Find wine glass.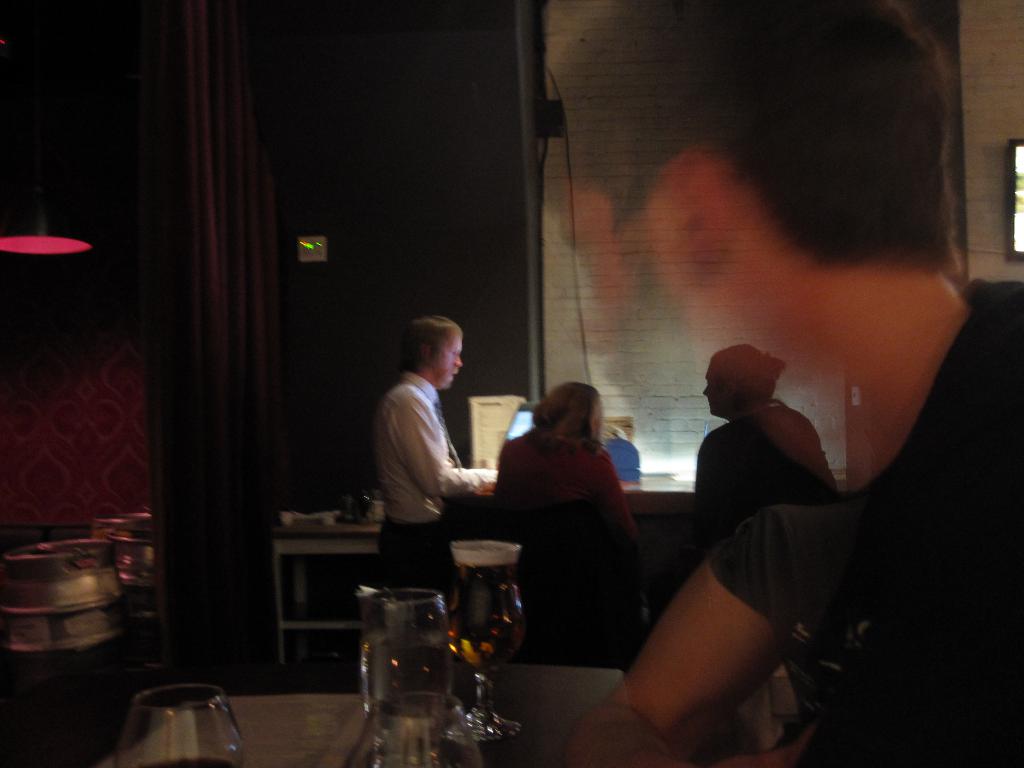
box=[120, 688, 253, 767].
